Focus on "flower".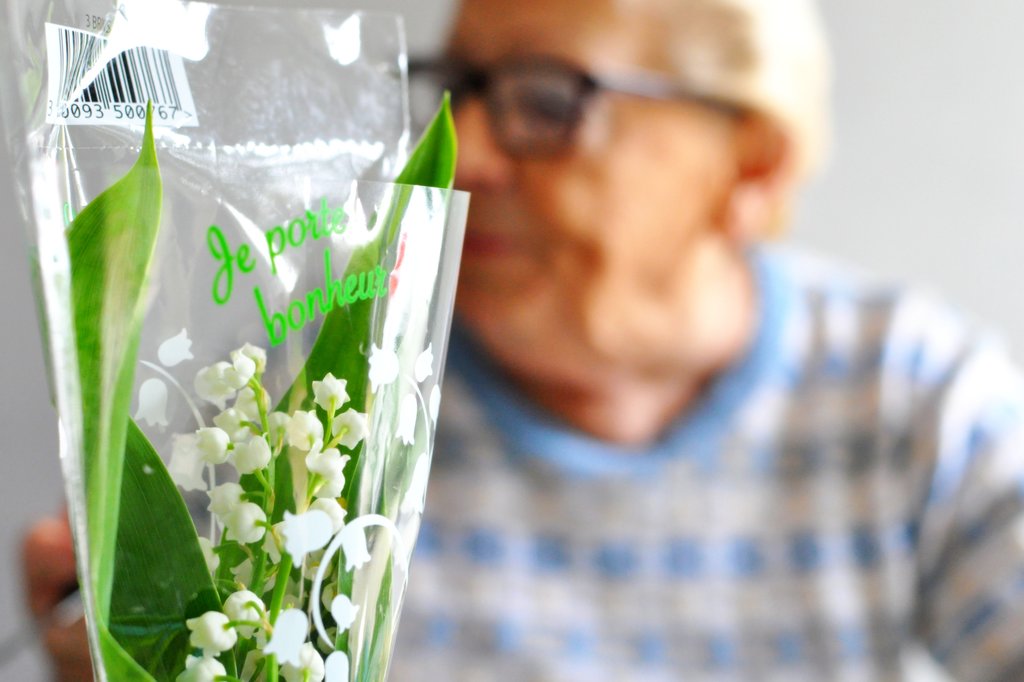
Focused at (x1=180, y1=594, x2=263, y2=663).
